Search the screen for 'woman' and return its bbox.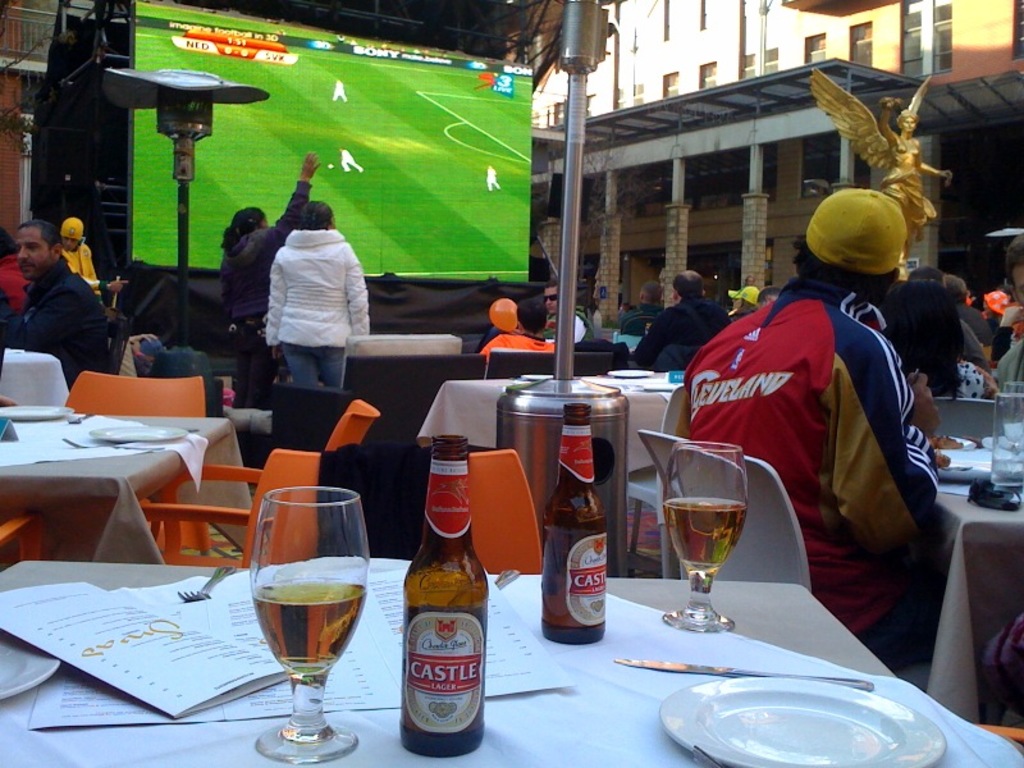
Found: 265:200:371:385.
